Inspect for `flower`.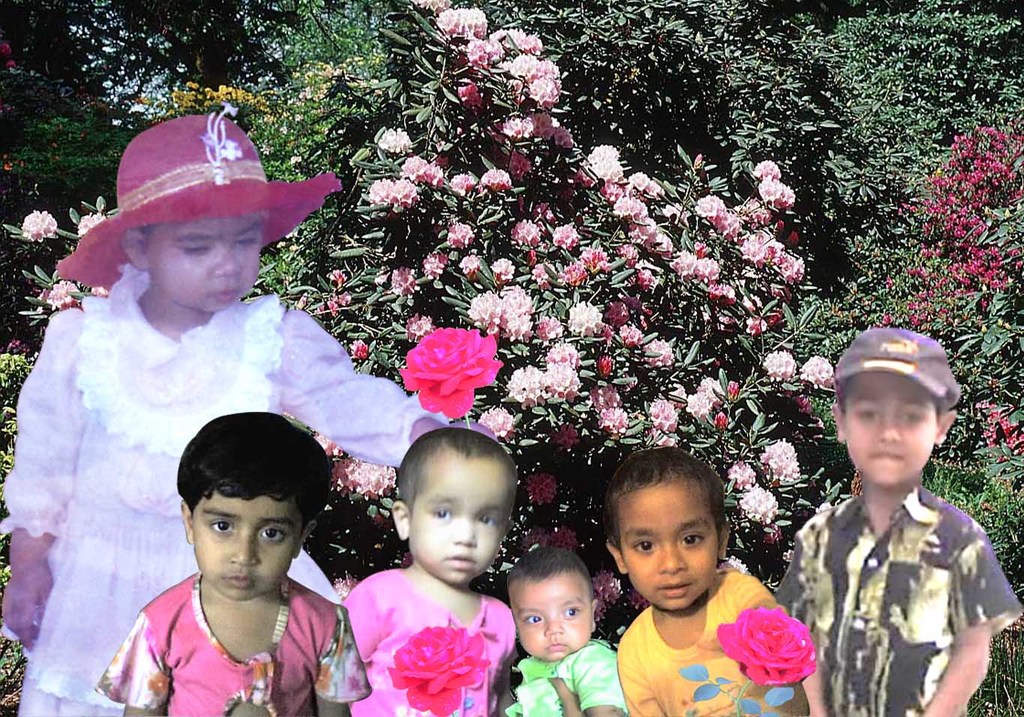
Inspection: {"x1": 462, "y1": 85, "x2": 488, "y2": 101}.
